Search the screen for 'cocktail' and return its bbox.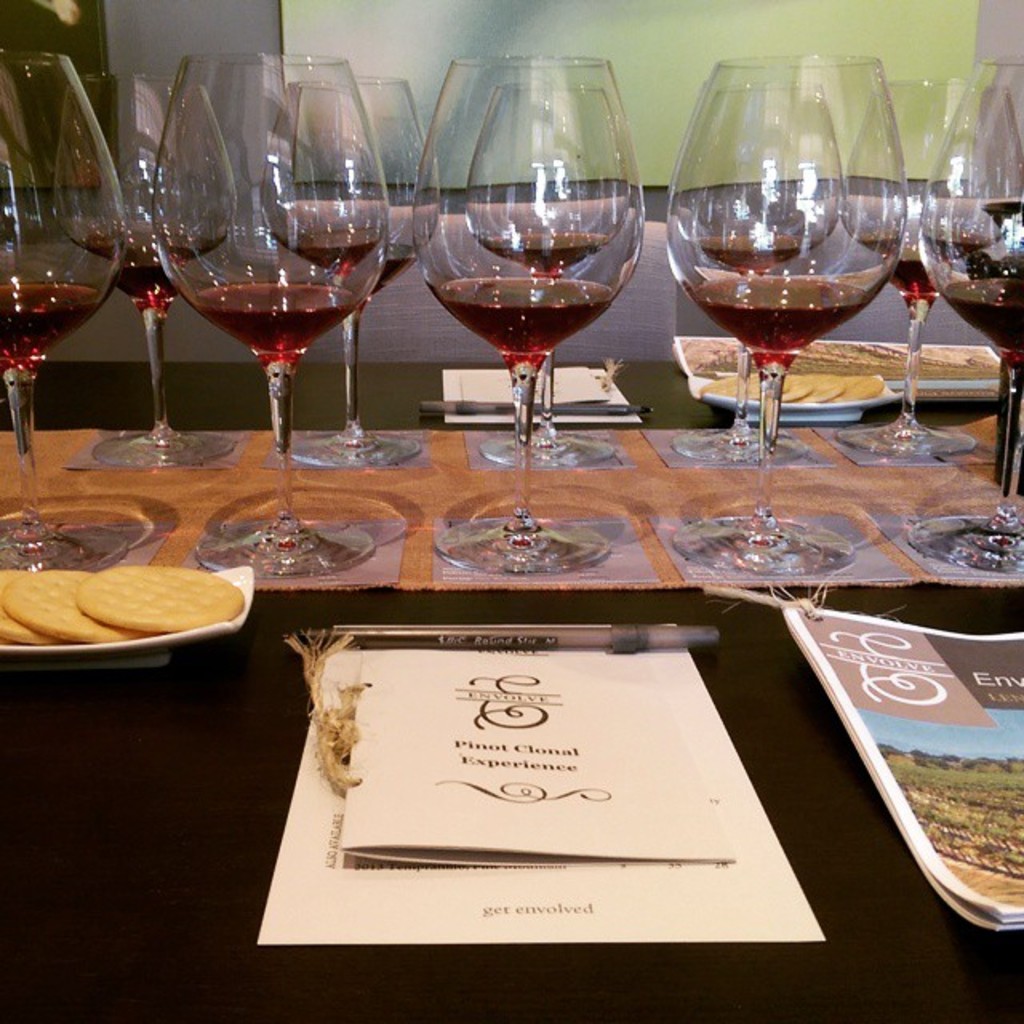
Found: Rect(666, 82, 843, 470).
